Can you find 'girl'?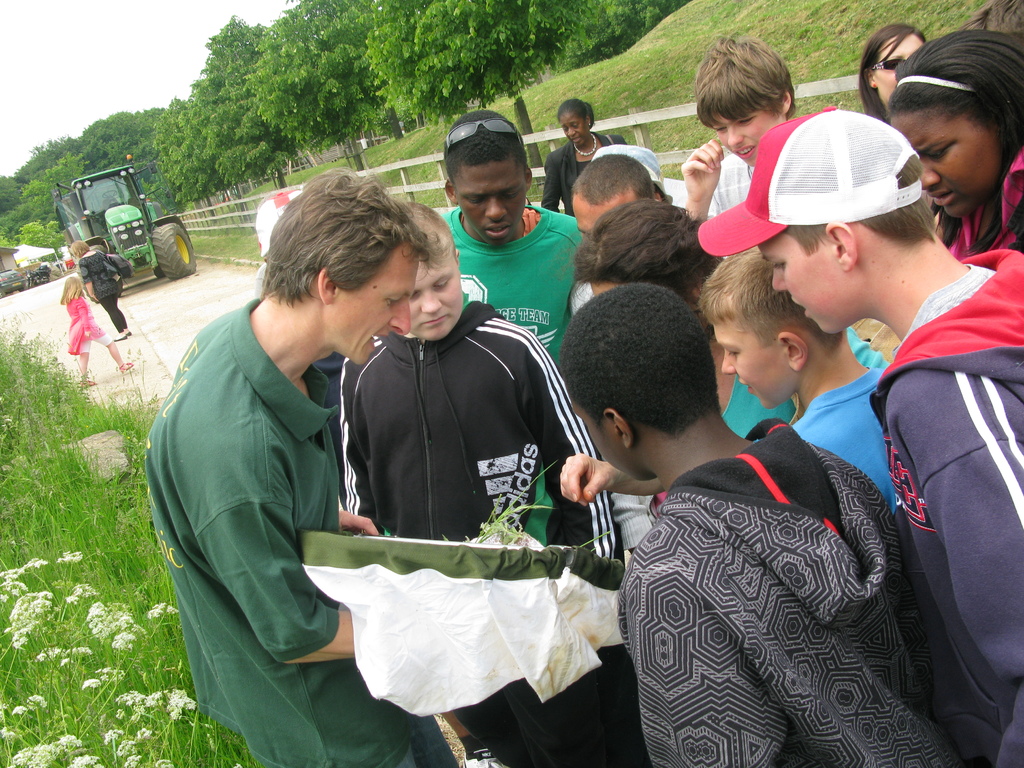
Yes, bounding box: [left=887, top=21, right=1023, bottom=259].
